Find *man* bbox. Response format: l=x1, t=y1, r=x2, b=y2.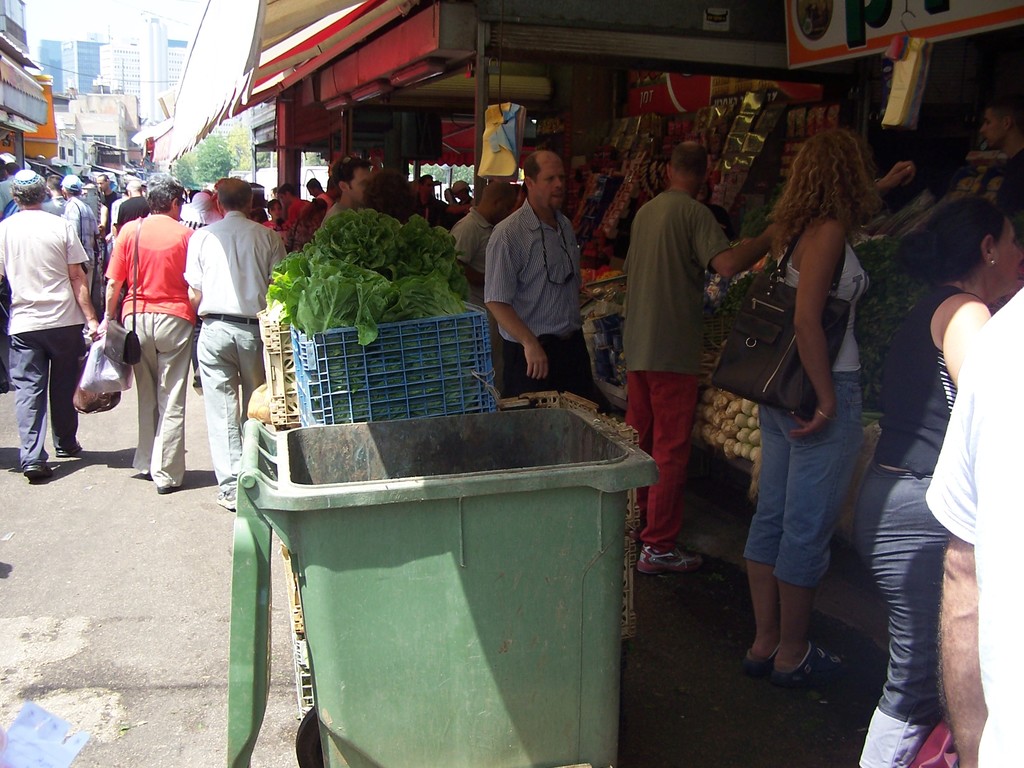
l=58, t=172, r=99, b=277.
